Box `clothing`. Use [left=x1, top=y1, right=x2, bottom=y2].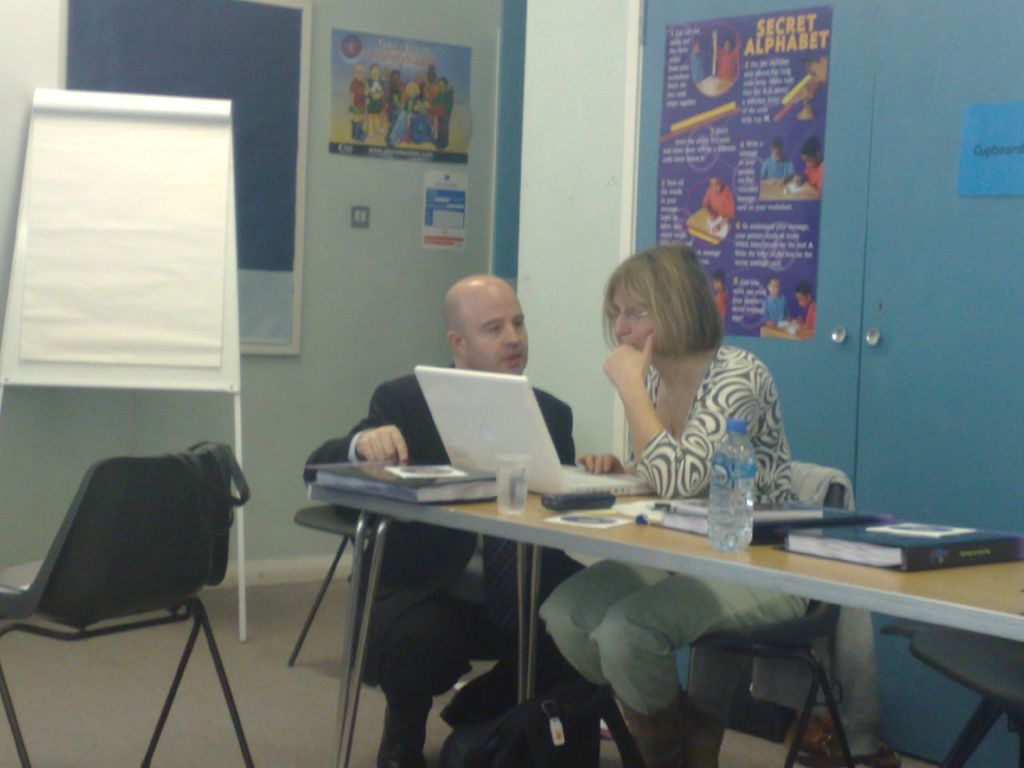
[left=759, top=155, right=797, bottom=178].
